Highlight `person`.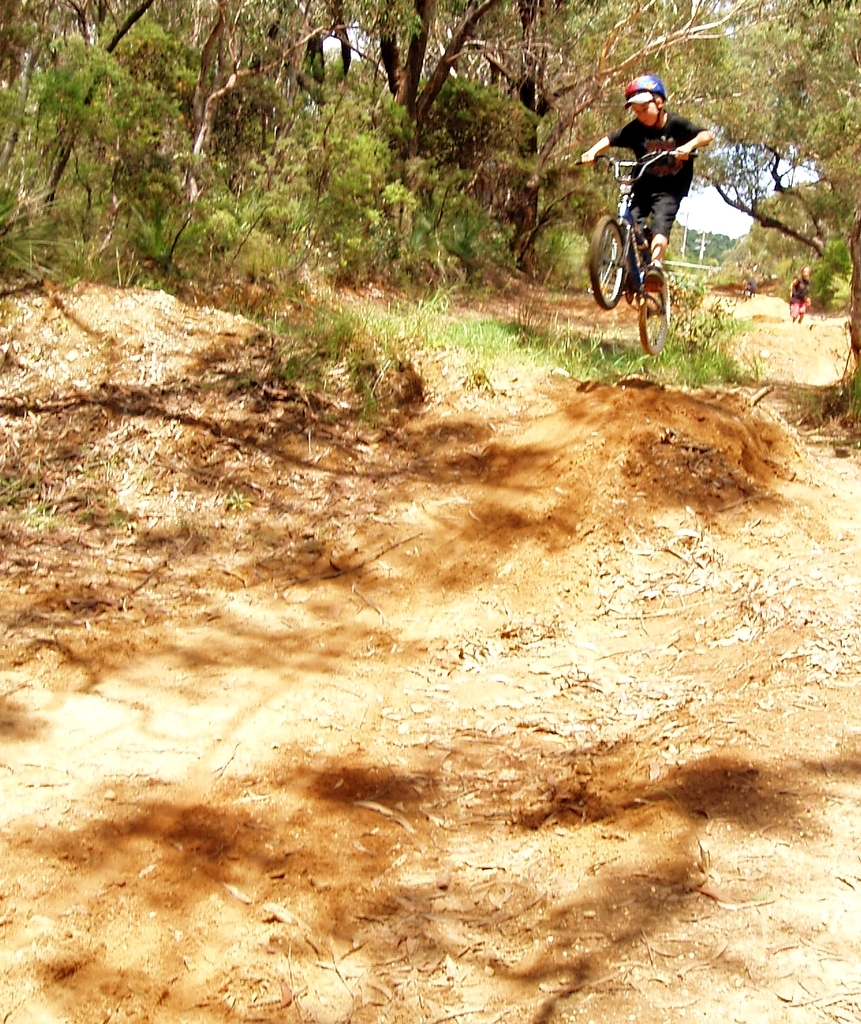
Highlighted region: {"left": 785, "top": 263, "right": 814, "bottom": 331}.
